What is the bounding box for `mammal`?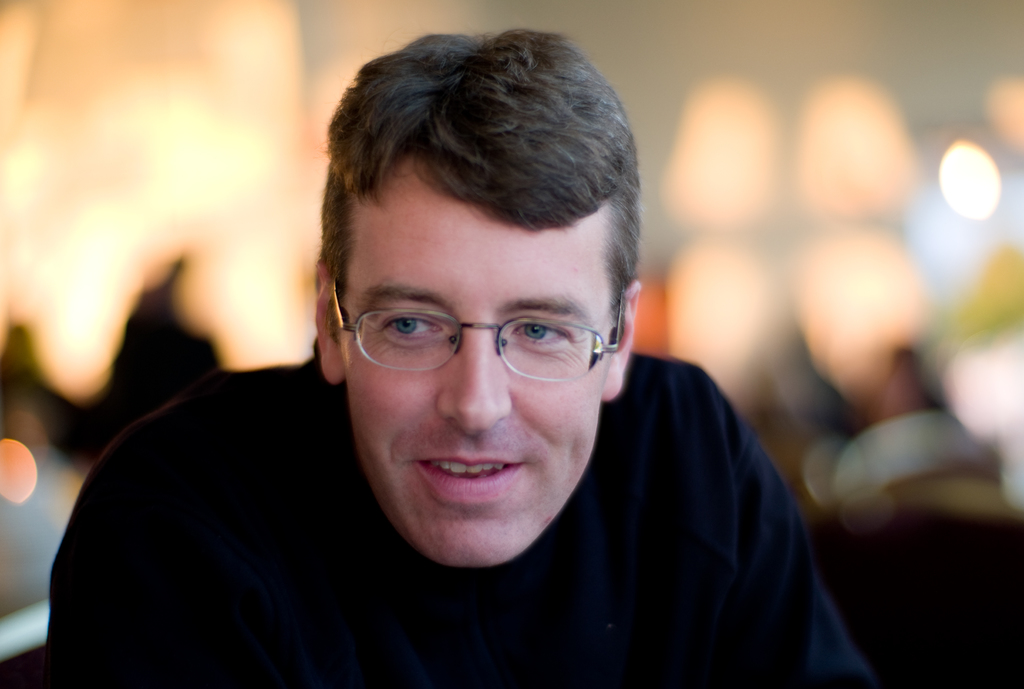
box(144, 40, 870, 659).
